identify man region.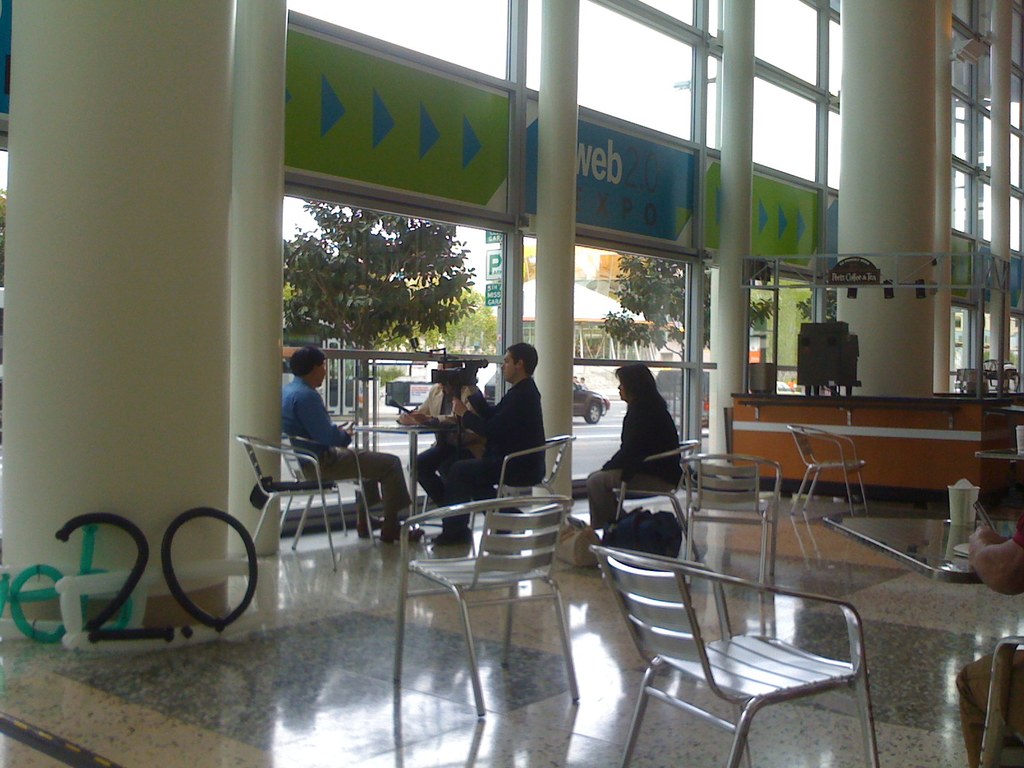
Region: box=[451, 339, 561, 507].
